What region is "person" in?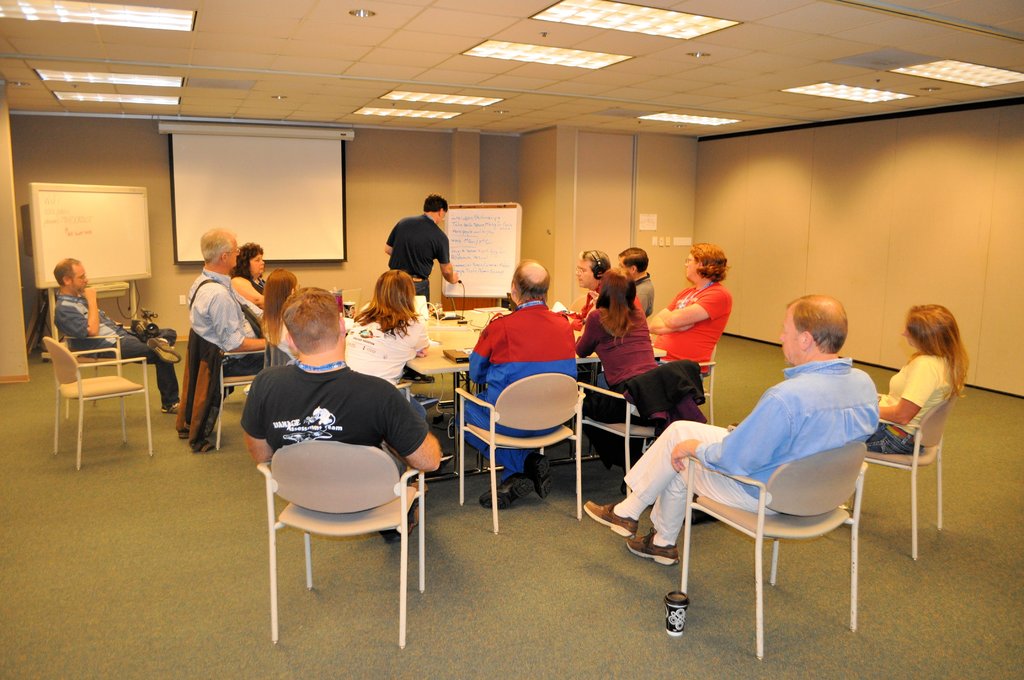
[left=386, top=195, right=452, bottom=311].
